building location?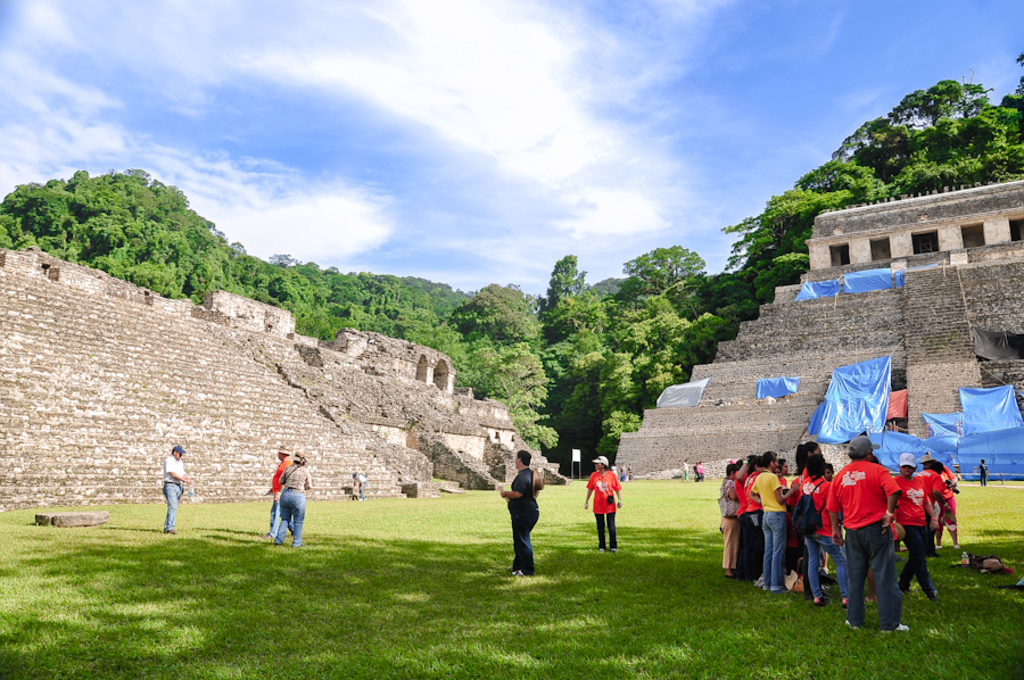
(802, 173, 1023, 273)
